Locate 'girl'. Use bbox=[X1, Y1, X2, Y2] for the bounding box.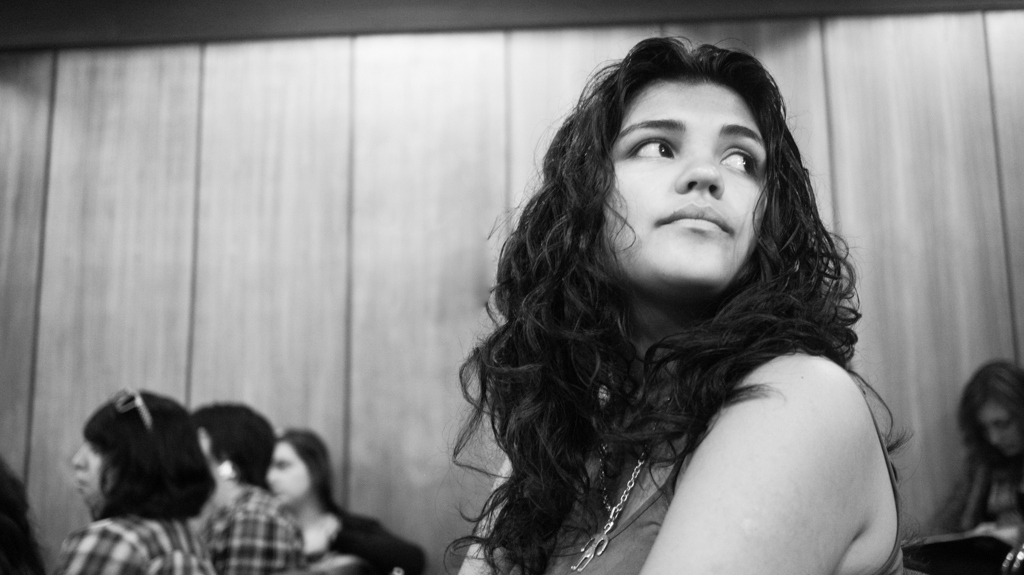
bbox=[267, 428, 422, 574].
